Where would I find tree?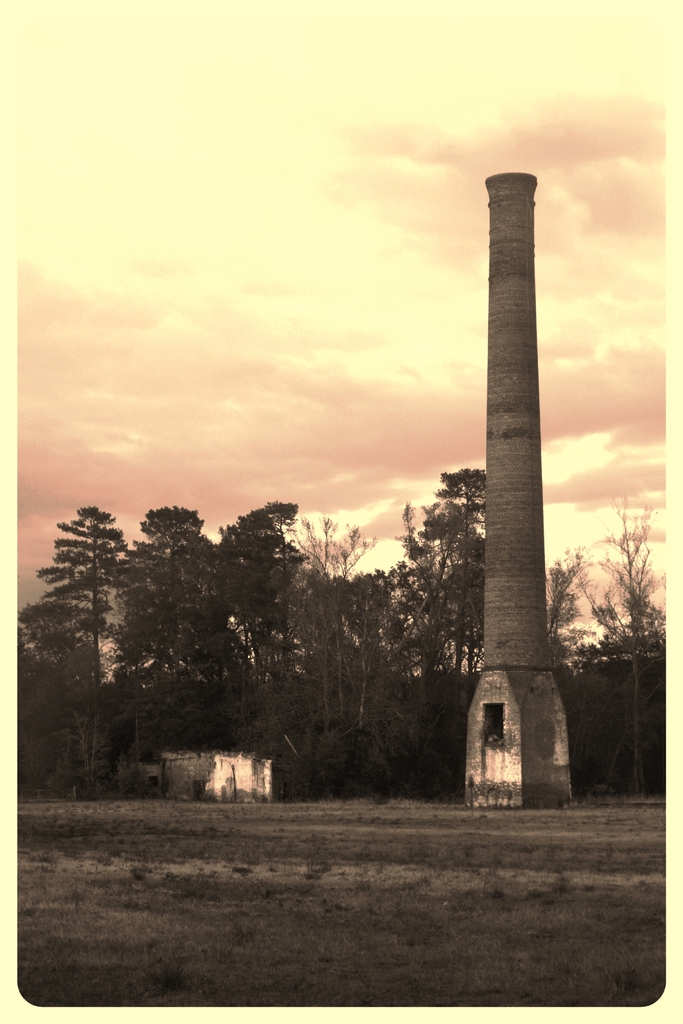
At 539, 545, 588, 639.
